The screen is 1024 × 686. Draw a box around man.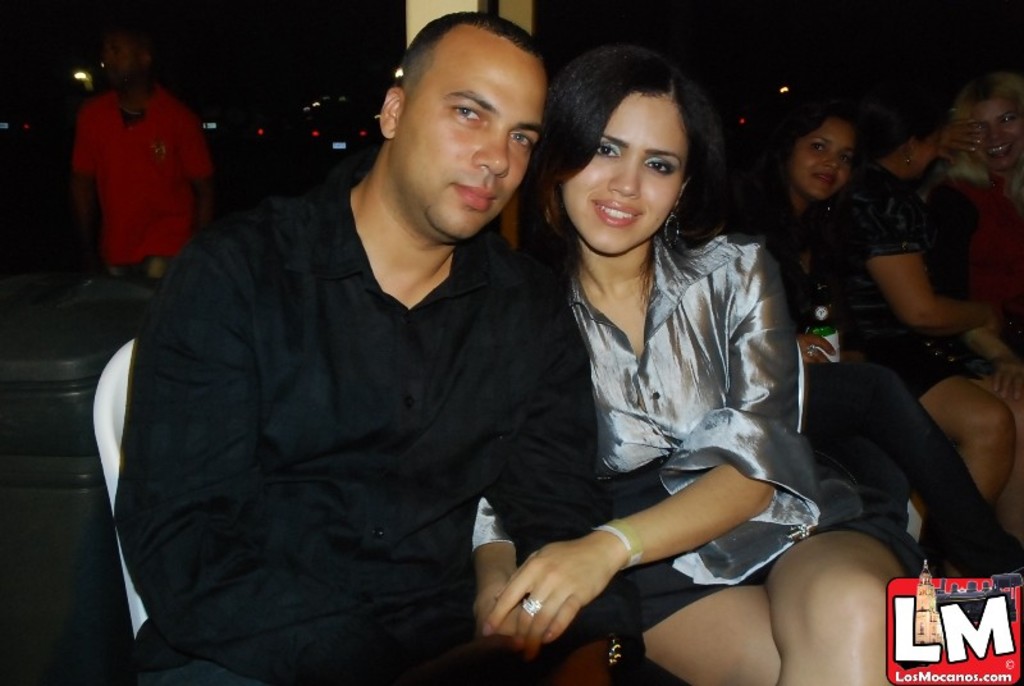
[76, 24, 214, 367].
